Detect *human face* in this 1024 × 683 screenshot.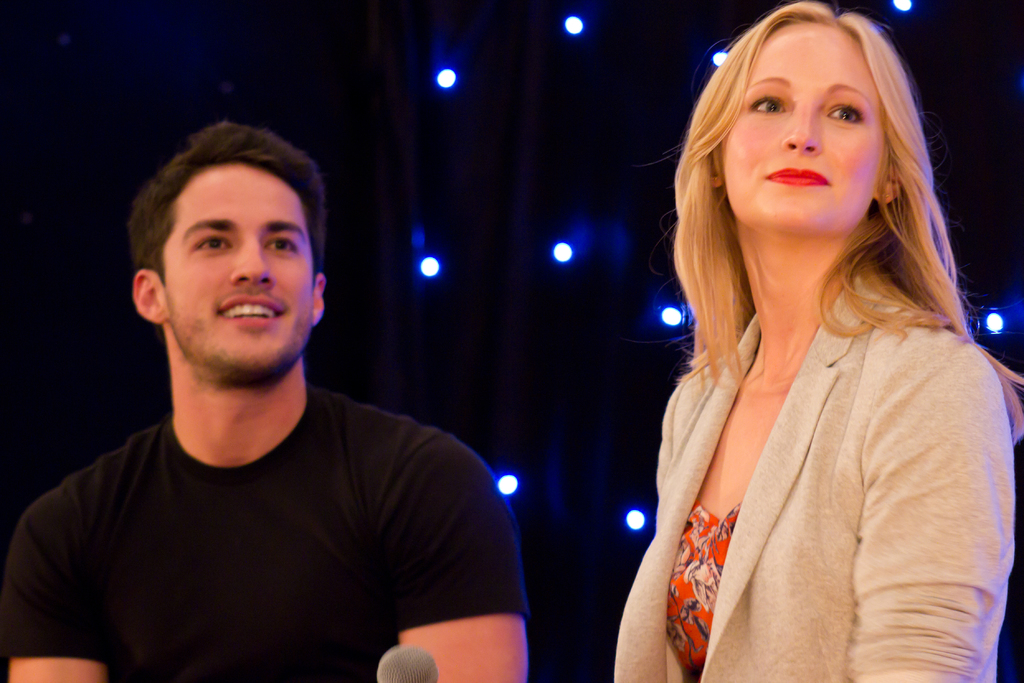
Detection: left=717, top=13, right=885, bottom=235.
